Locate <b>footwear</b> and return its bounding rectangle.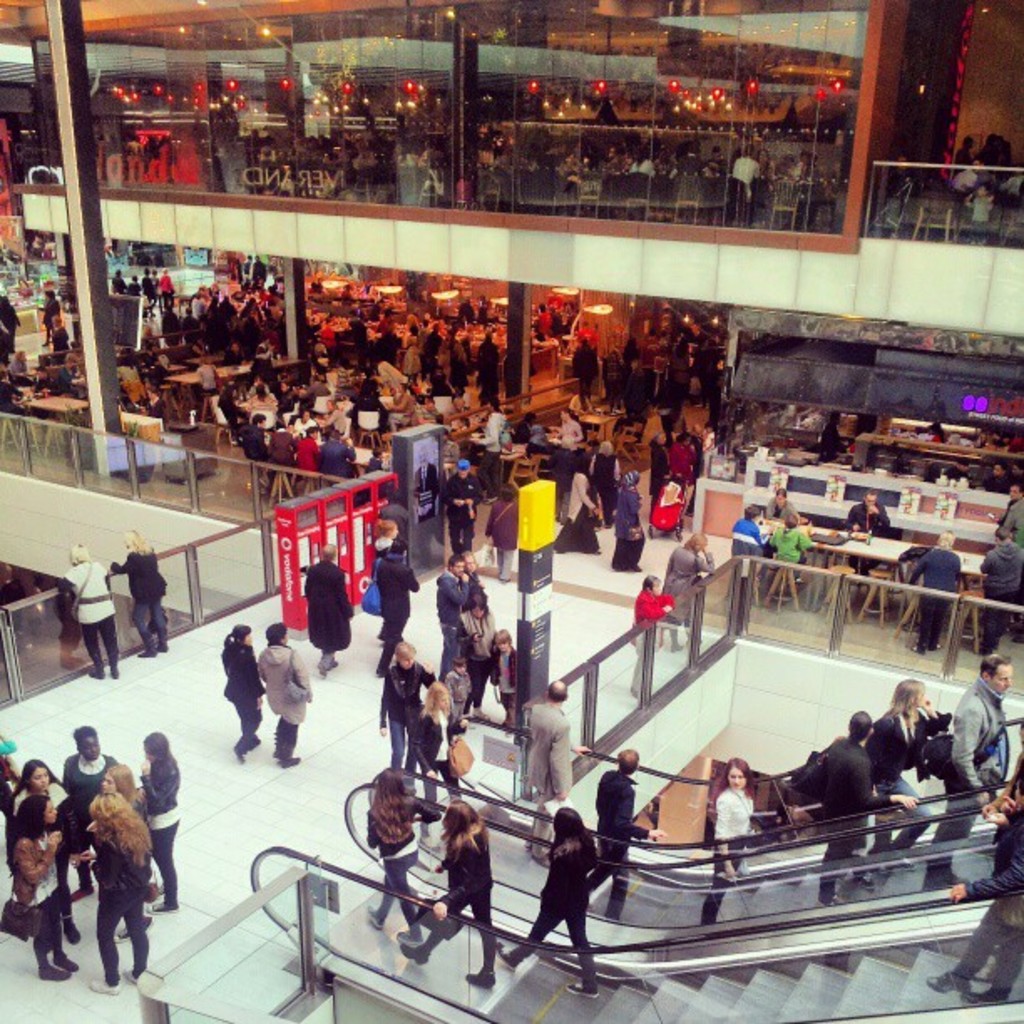
BBox(154, 632, 171, 644).
